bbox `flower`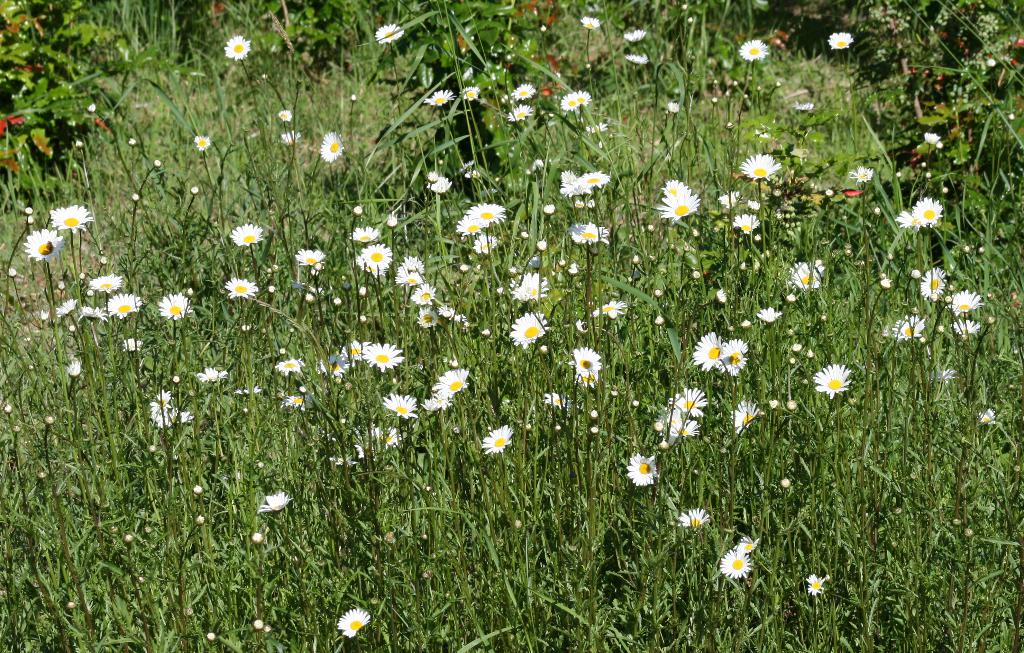
x1=719 y1=548 x2=753 y2=580
